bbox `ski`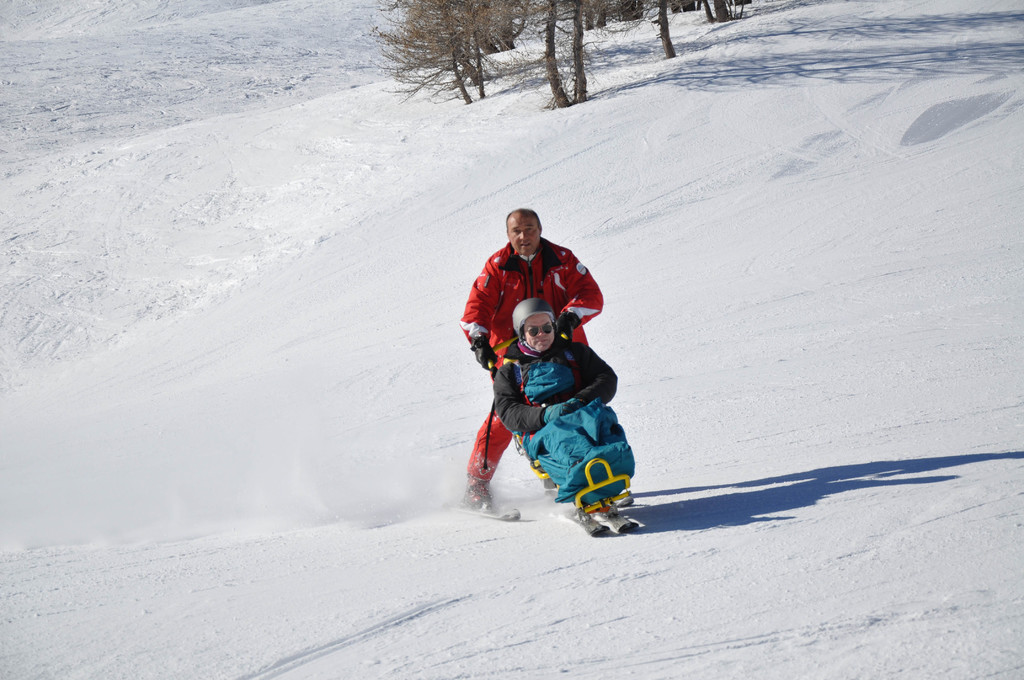
detection(447, 497, 524, 523)
